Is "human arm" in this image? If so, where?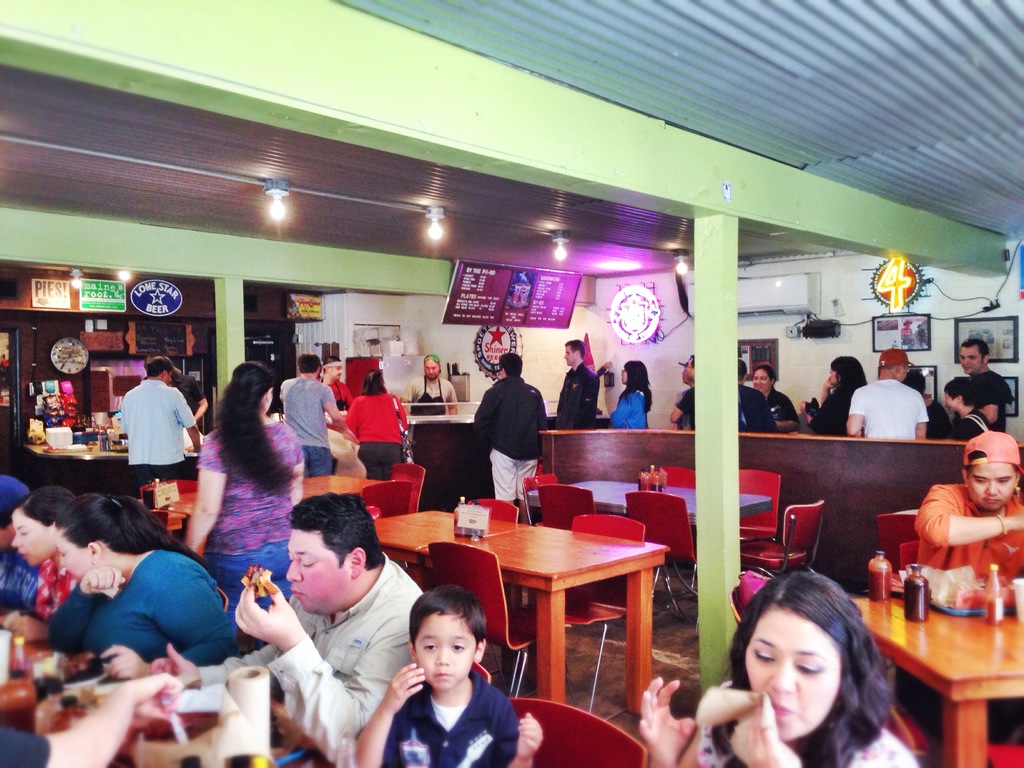
Yes, at l=170, t=383, r=199, b=455.
